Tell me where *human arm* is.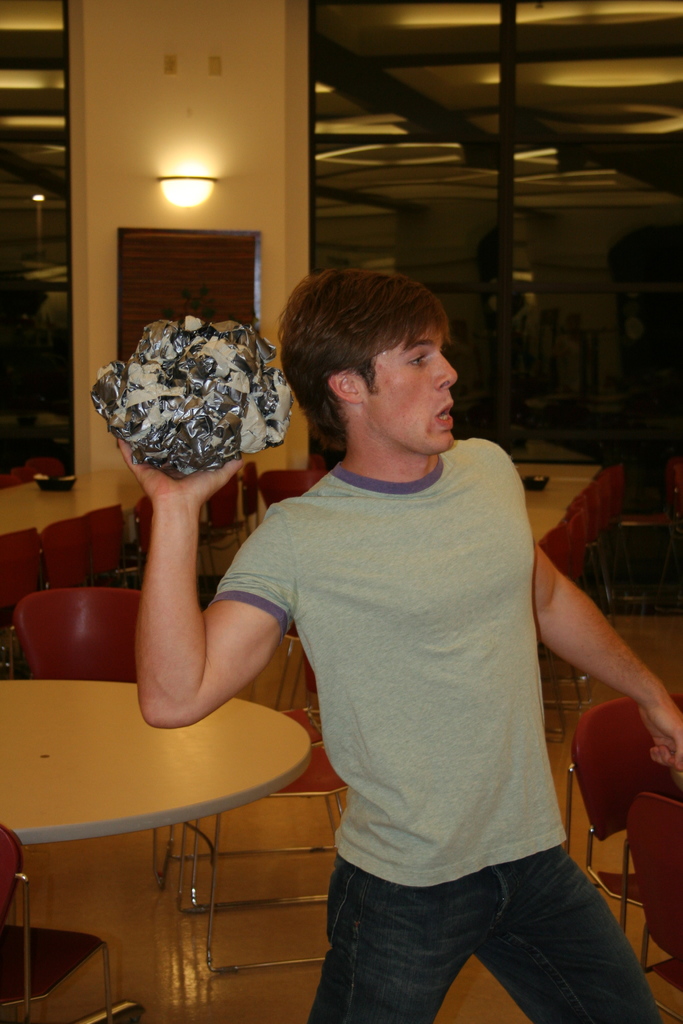
*human arm* is at 105 447 282 755.
